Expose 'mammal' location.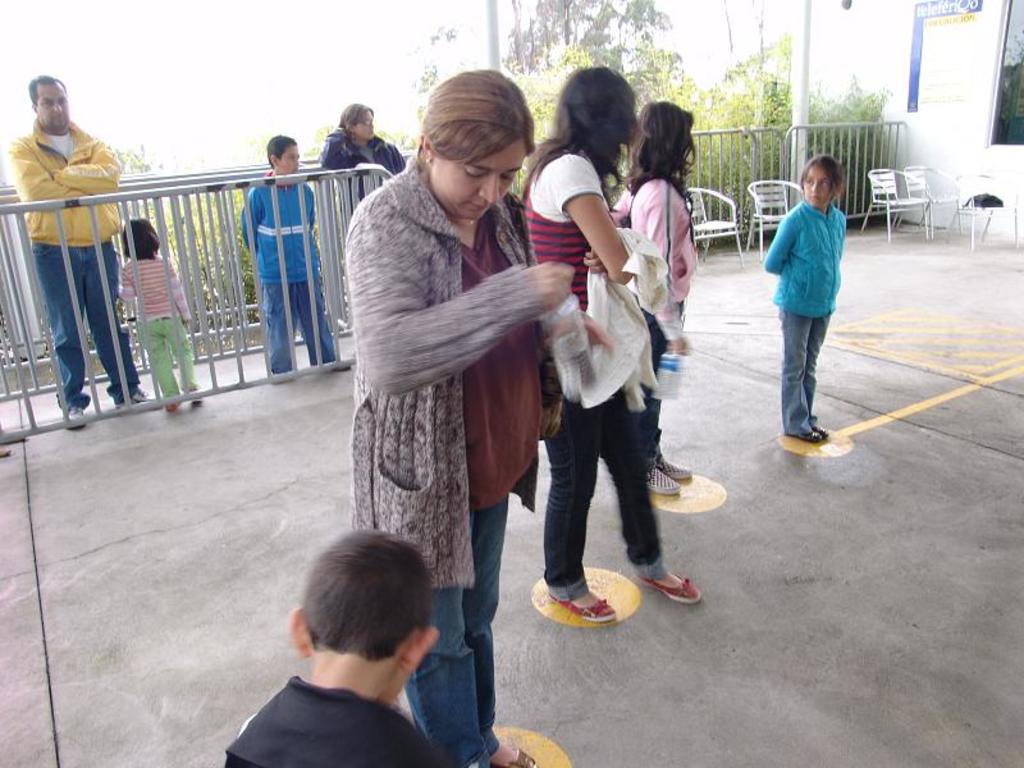
Exposed at (221,518,445,767).
